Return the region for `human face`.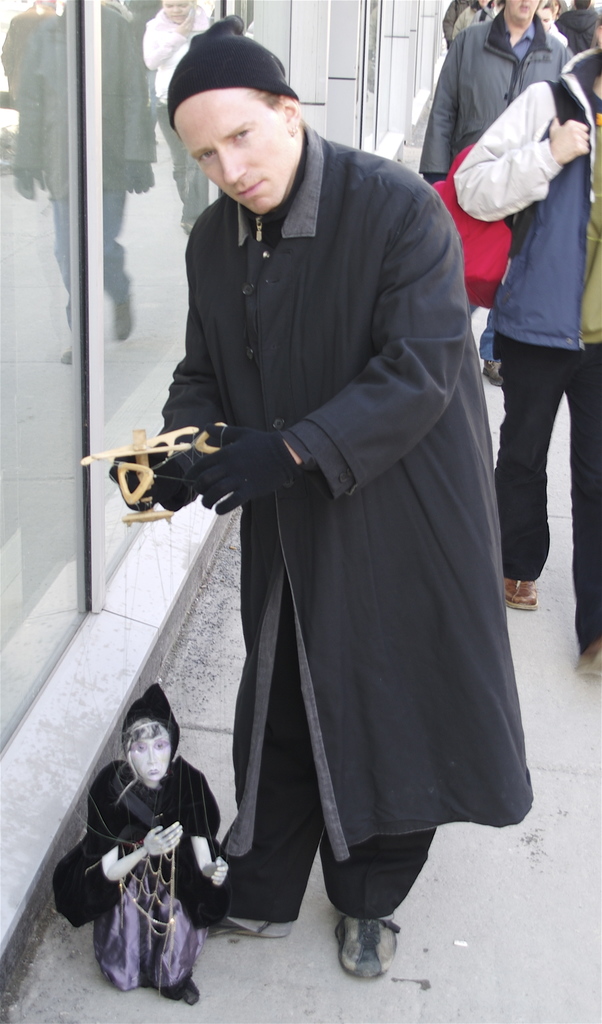
locate(170, 88, 293, 216).
